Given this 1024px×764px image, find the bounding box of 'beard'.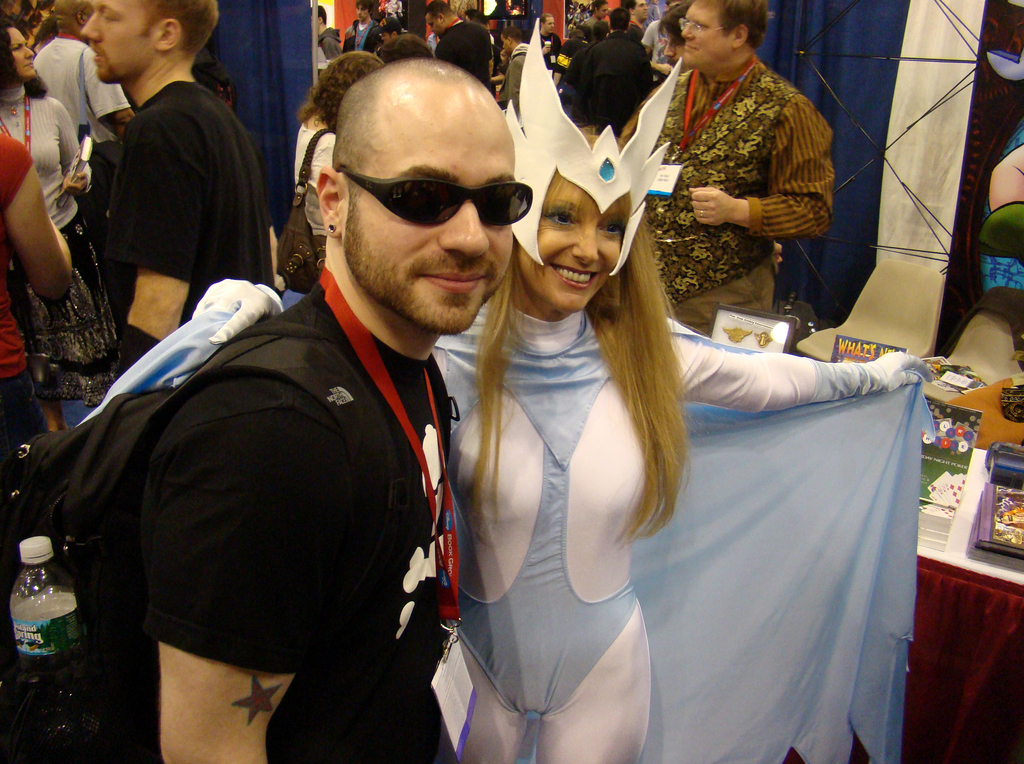
[342, 209, 500, 337].
